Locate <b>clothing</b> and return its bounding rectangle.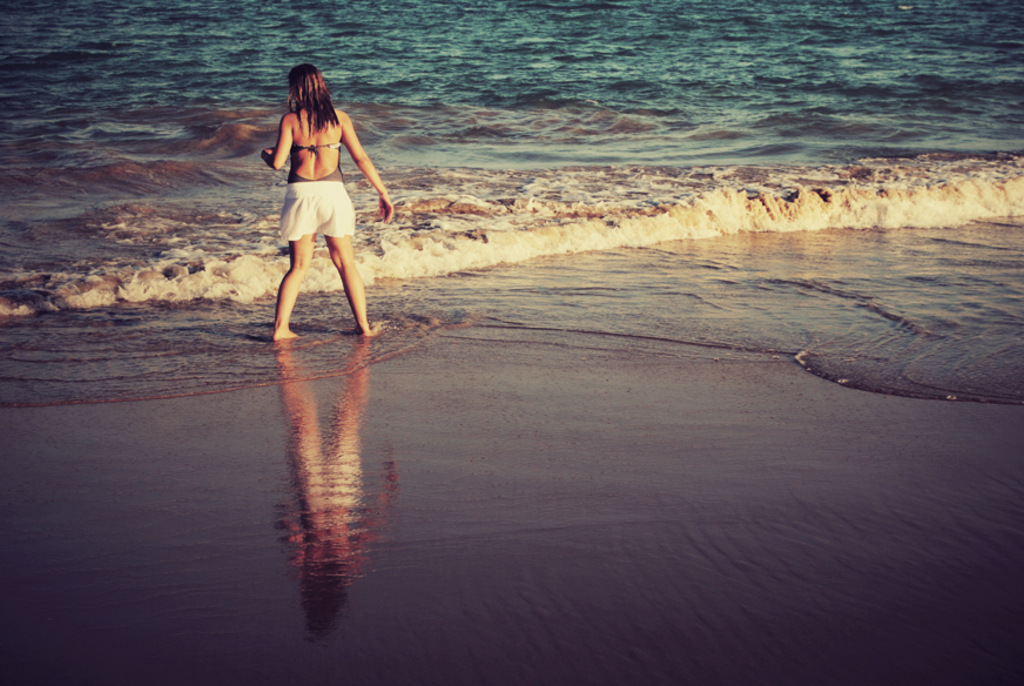
left=277, top=141, right=373, bottom=242.
